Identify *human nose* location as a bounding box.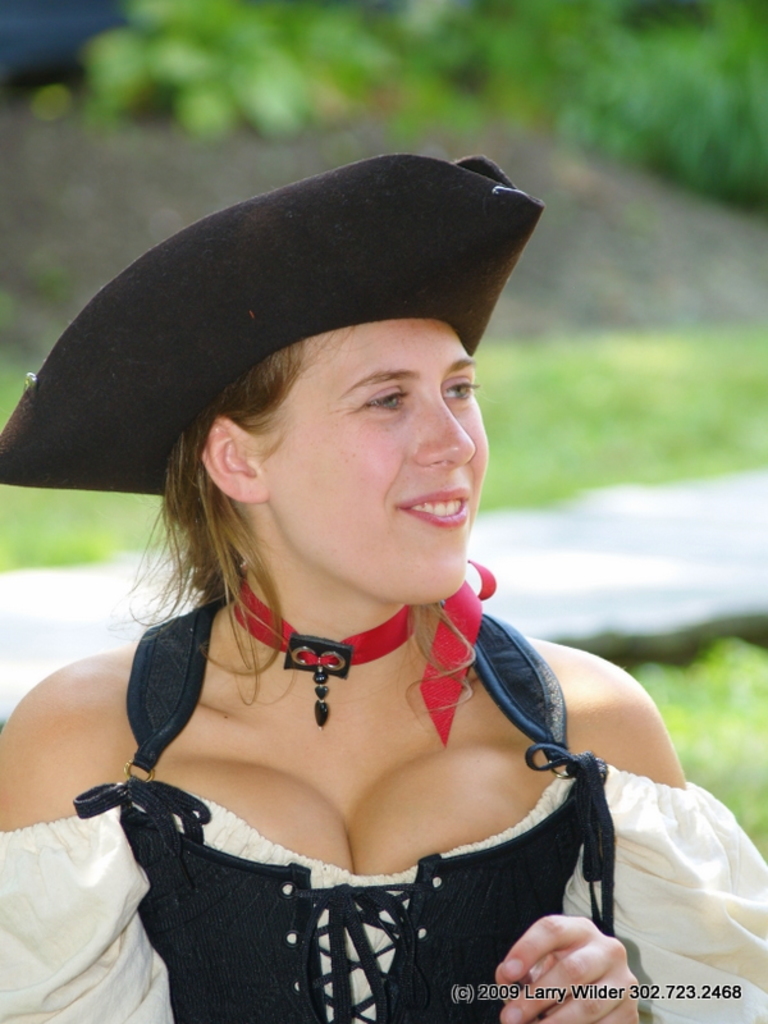
l=412, t=383, r=475, b=475.
